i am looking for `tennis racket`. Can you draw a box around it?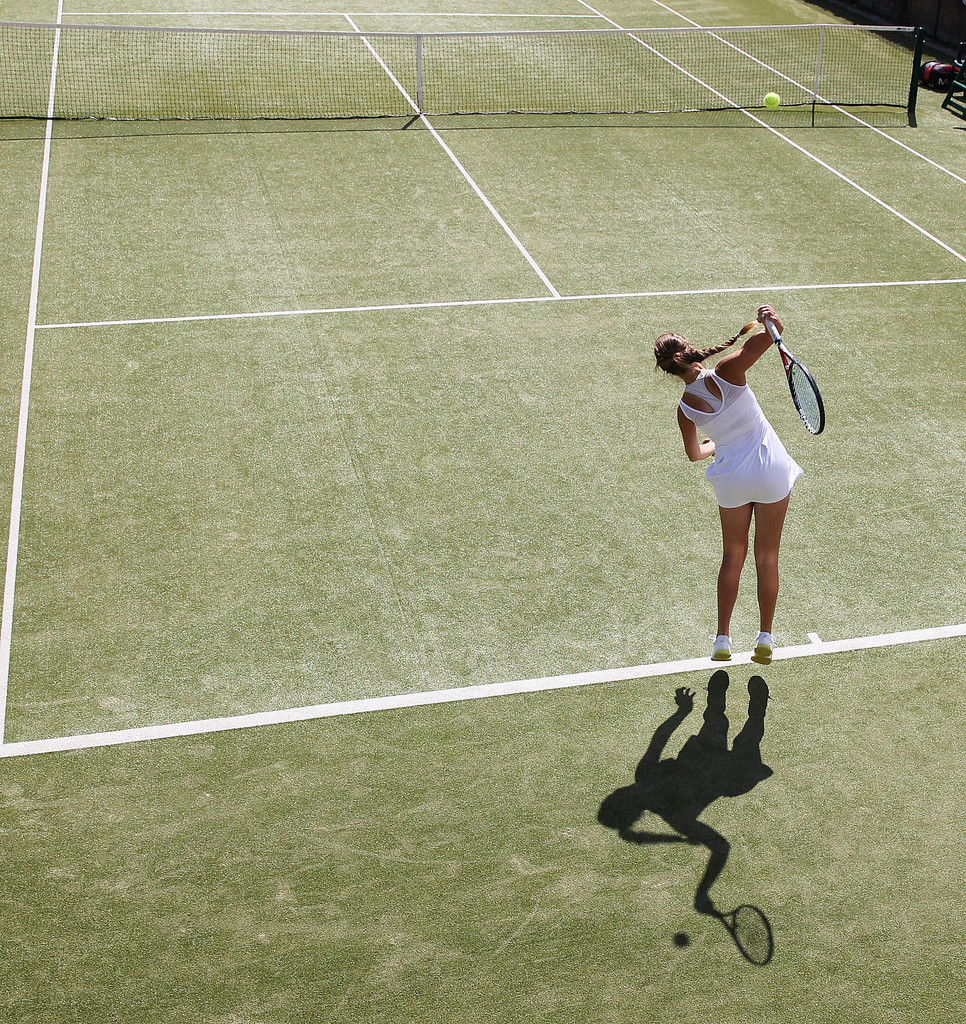
Sure, the bounding box is pyautogui.locateOnScreen(762, 309, 828, 435).
